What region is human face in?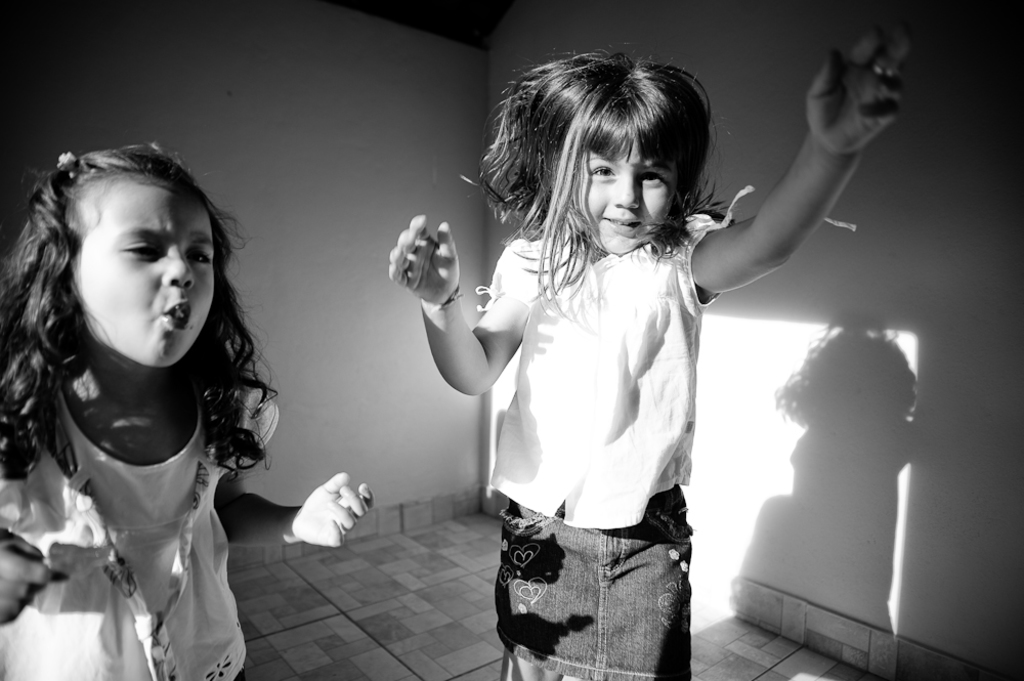
locate(74, 178, 214, 372).
